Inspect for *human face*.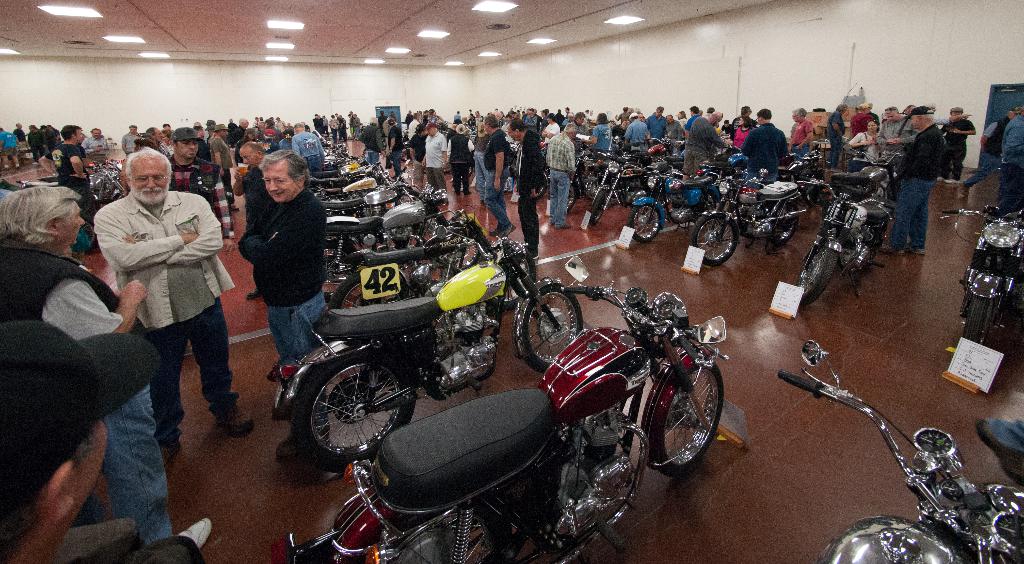
Inspection: 502 117 513 124.
